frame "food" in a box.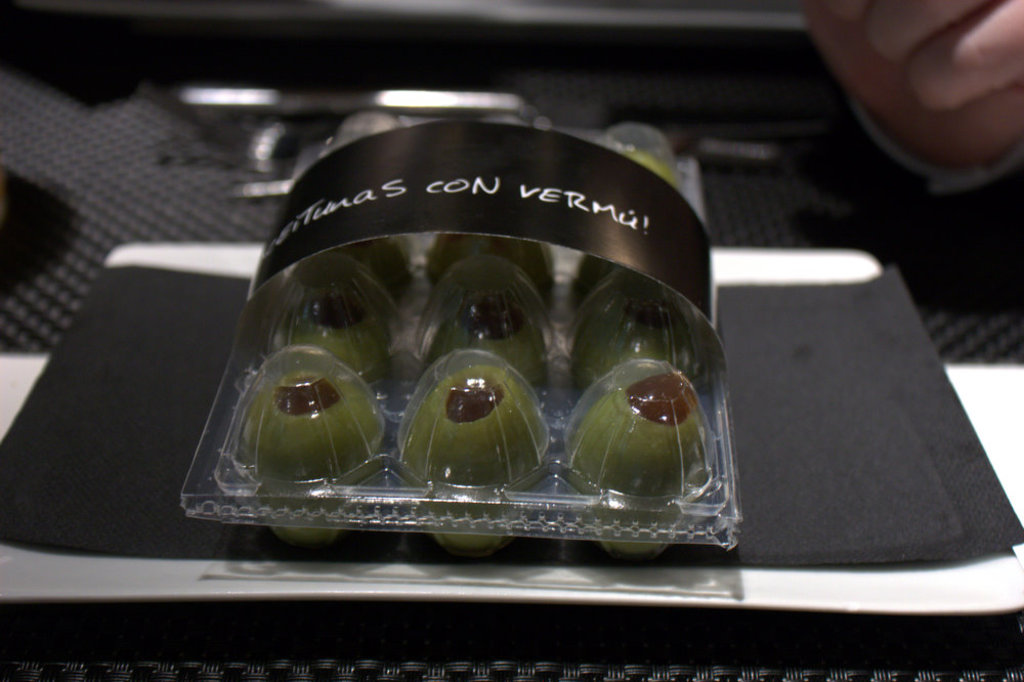
l=291, t=284, r=397, b=379.
